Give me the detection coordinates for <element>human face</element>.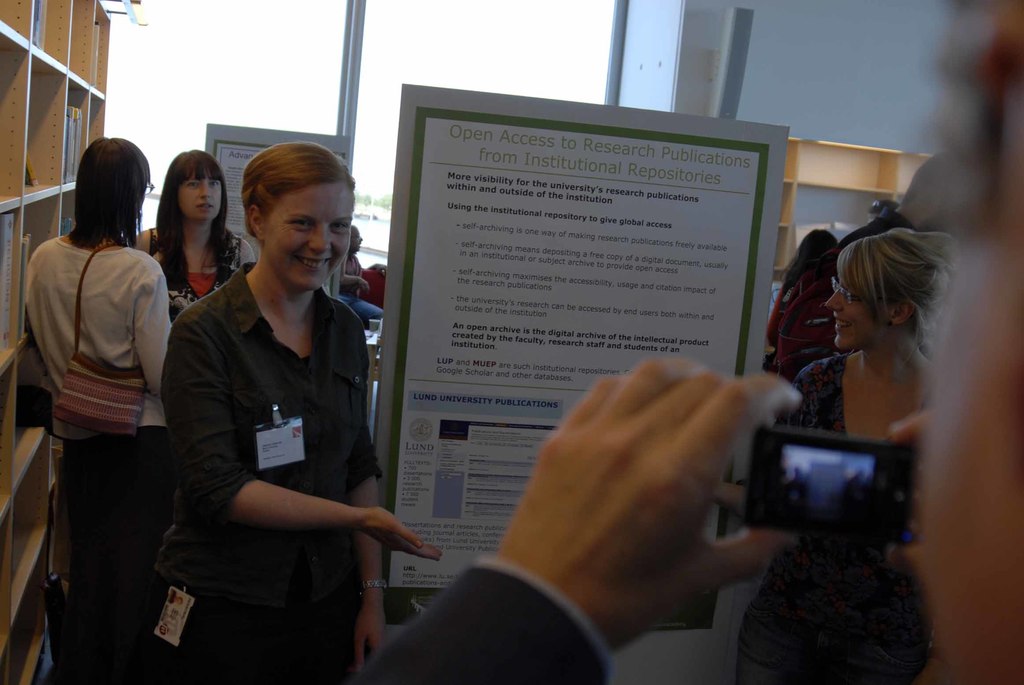
pyautogui.locateOnScreen(182, 175, 222, 218).
